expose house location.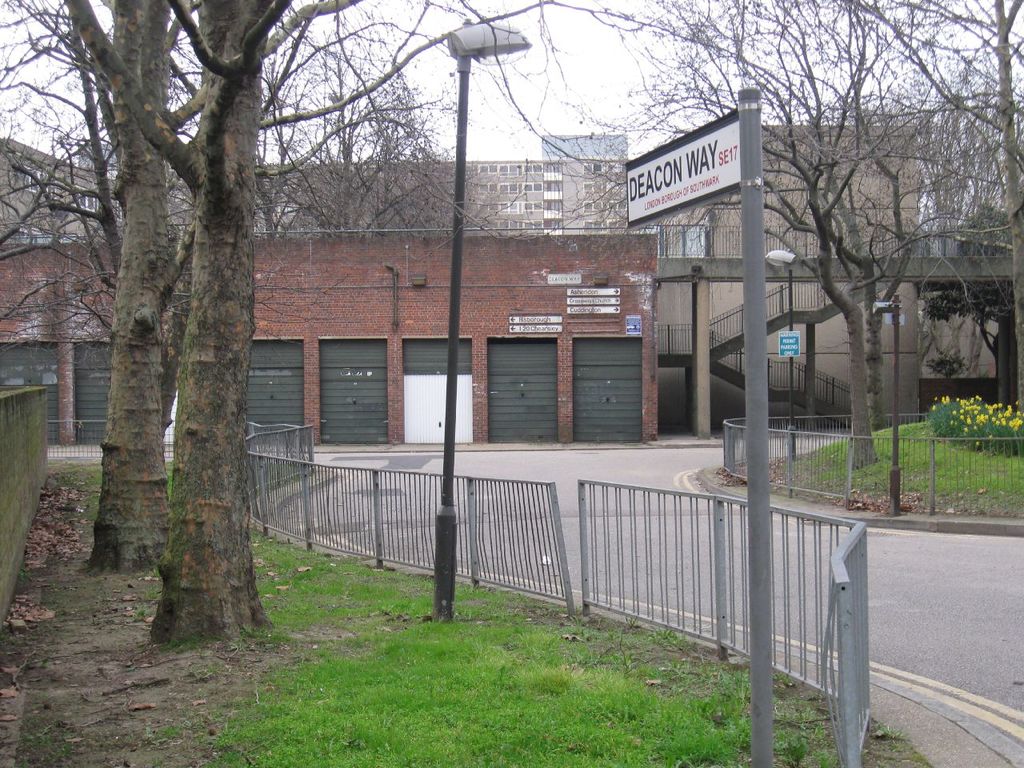
Exposed at rect(0, 222, 651, 442).
